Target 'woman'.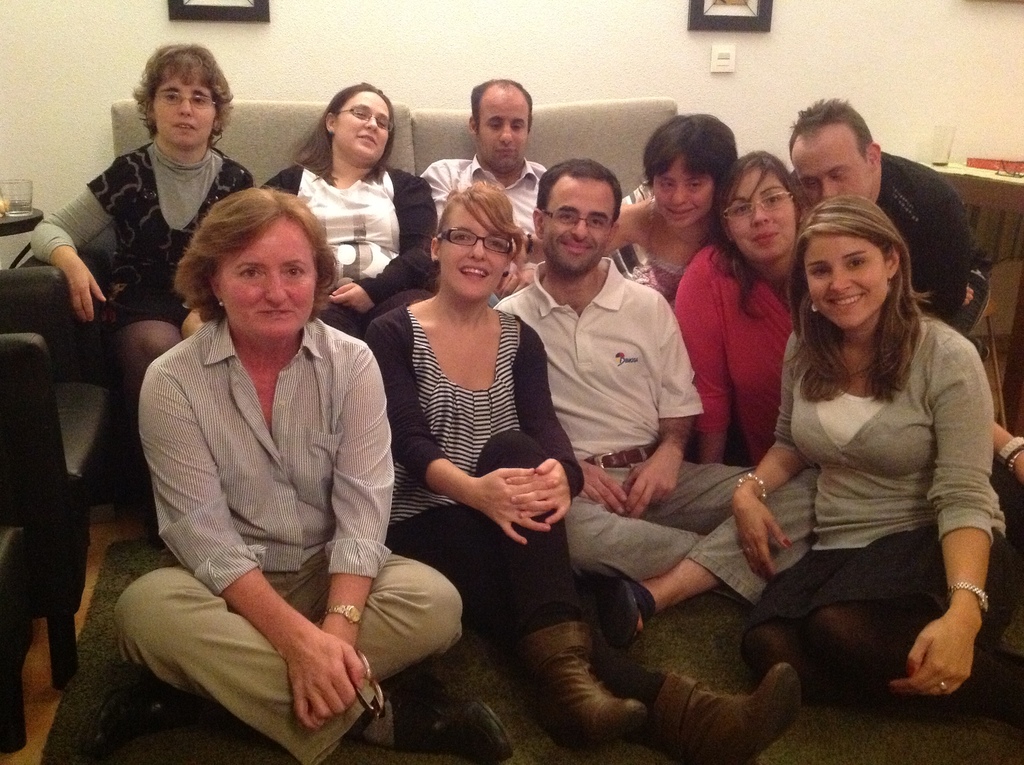
Target region: 712,216,1023,733.
